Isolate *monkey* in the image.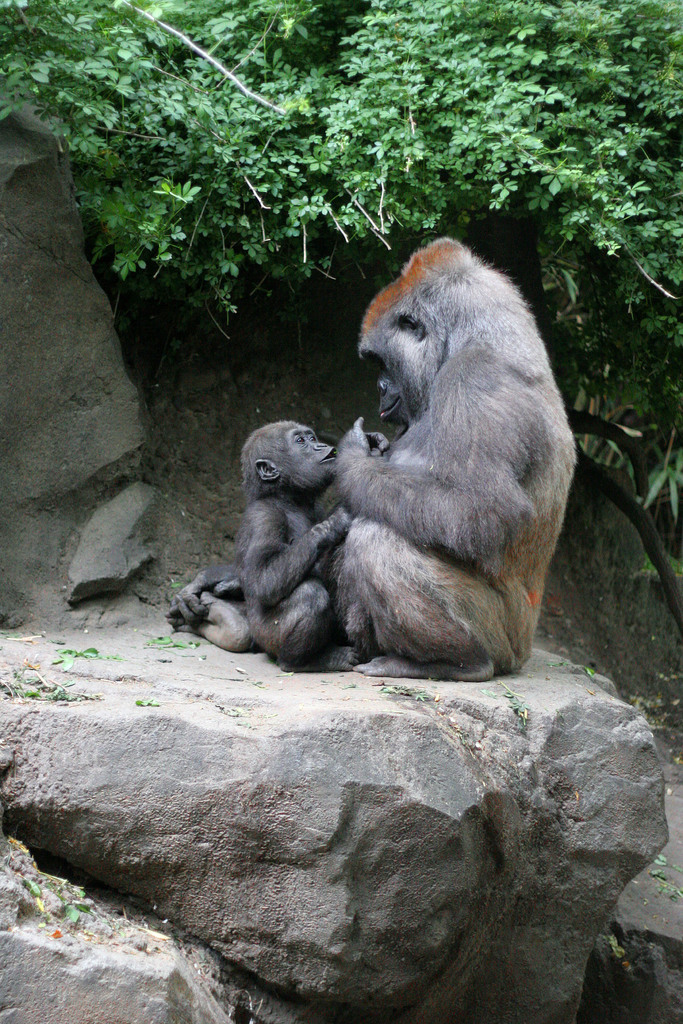
Isolated region: Rect(170, 236, 579, 688).
